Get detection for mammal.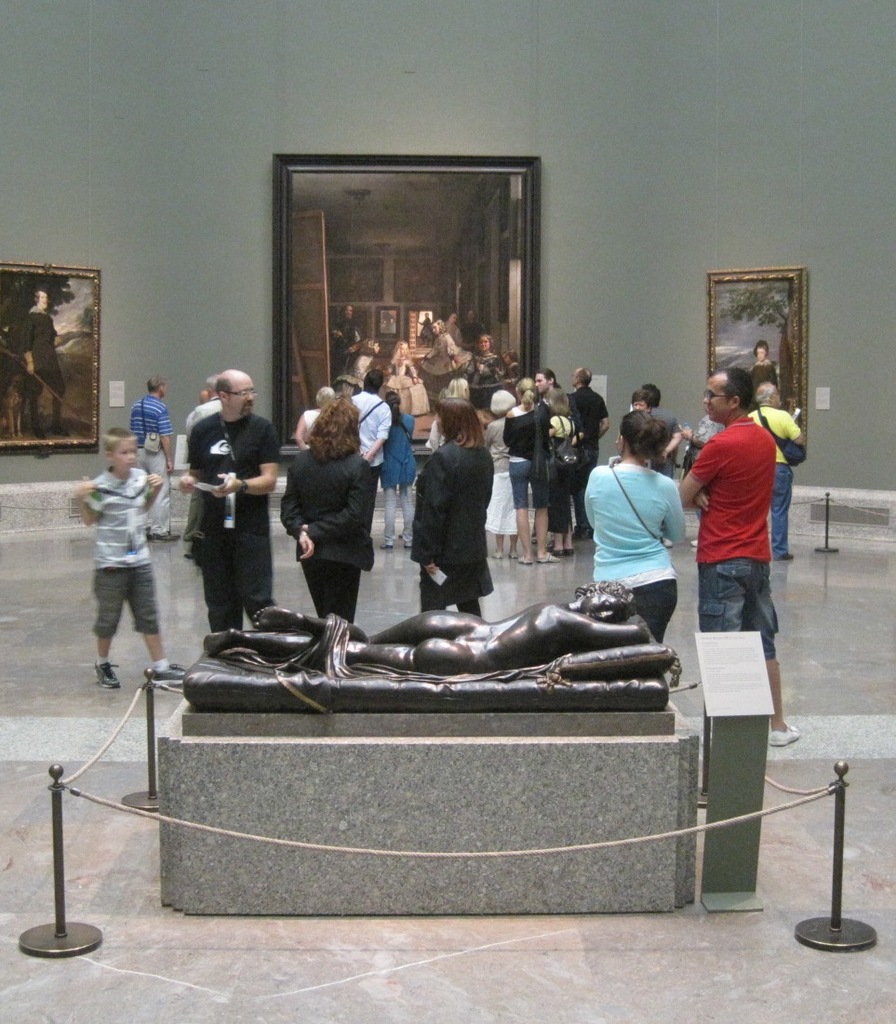
Detection: x1=426 y1=379 x2=474 y2=449.
